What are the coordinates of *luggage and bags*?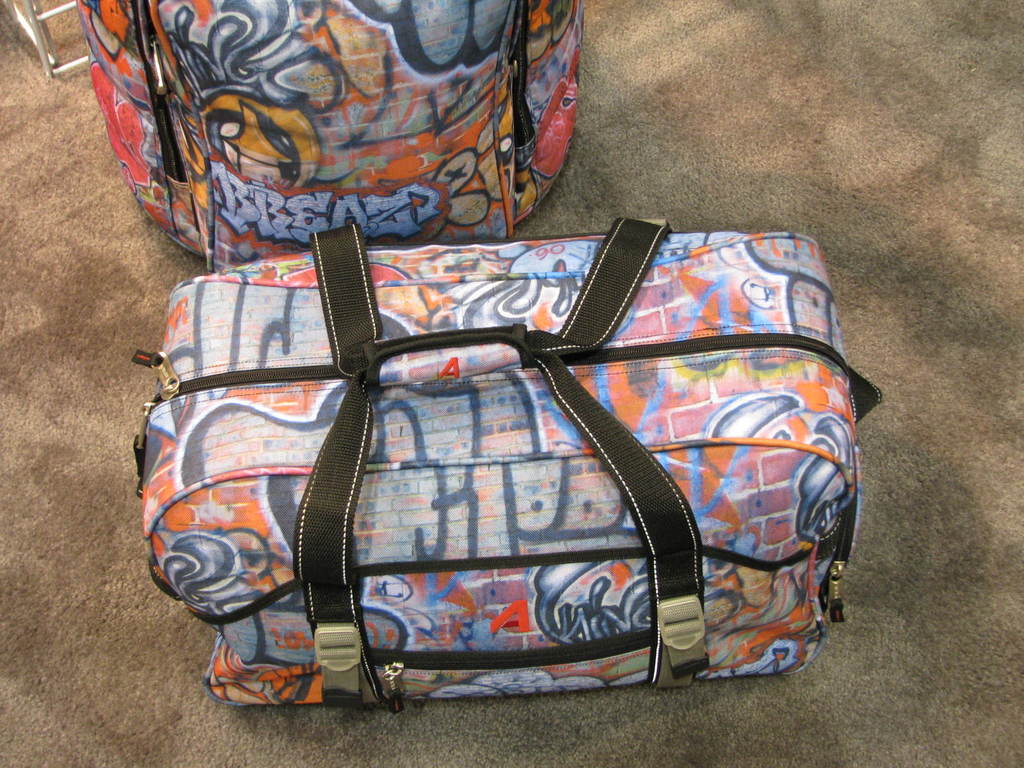
{"x1": 174, "y1": 217, "x2": 860, "y2": 714}.
